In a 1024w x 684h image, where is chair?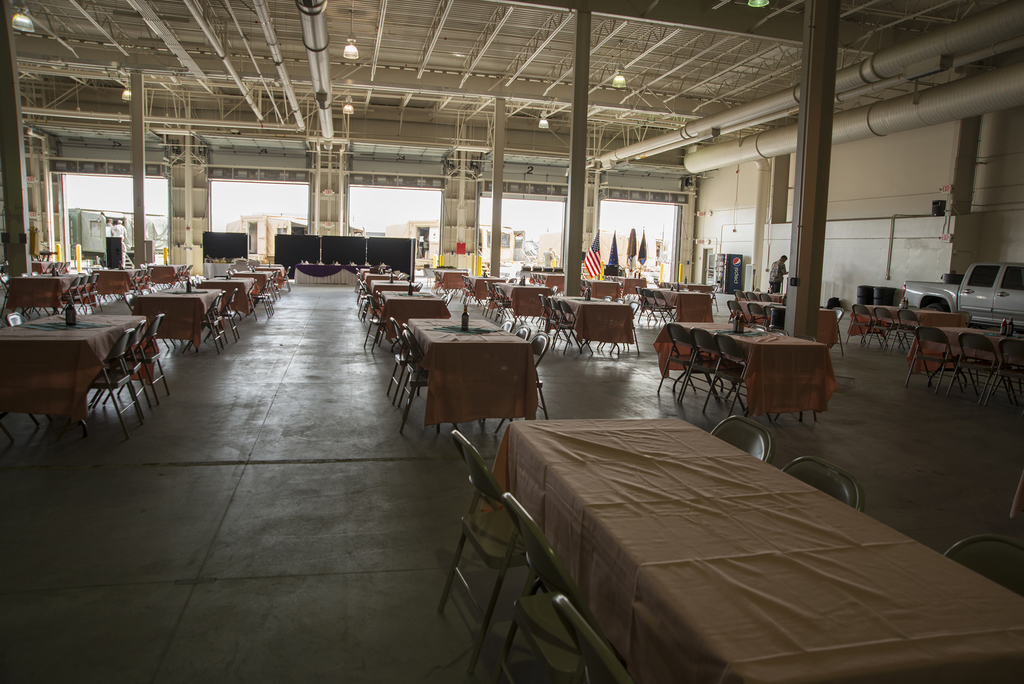
box=[945, 535, 1023, 601].
